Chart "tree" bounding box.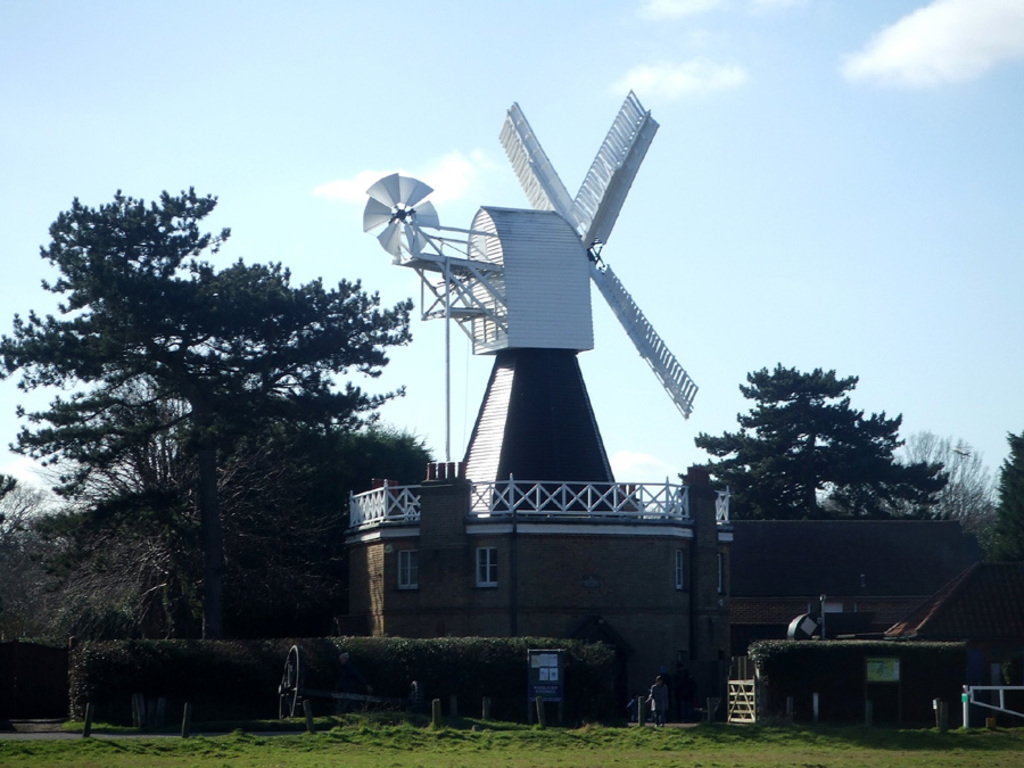
Charted: BBox(678, 360, 950, 521).
